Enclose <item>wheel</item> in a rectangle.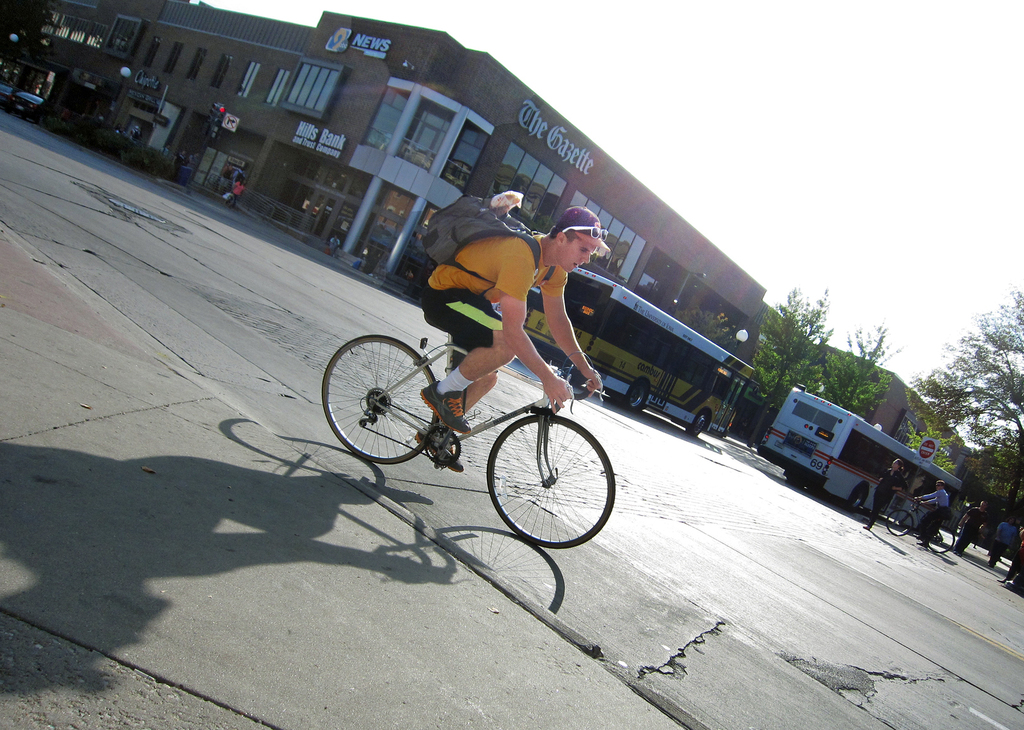
929/525/952/553.
